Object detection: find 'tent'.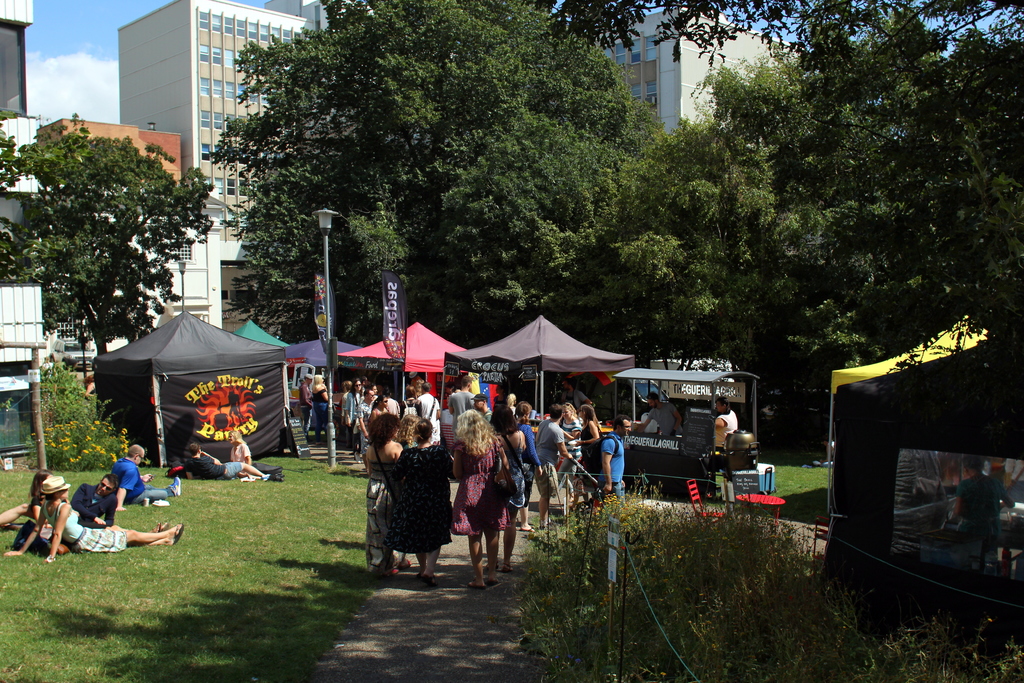
region(440, 313, 631, 433).
